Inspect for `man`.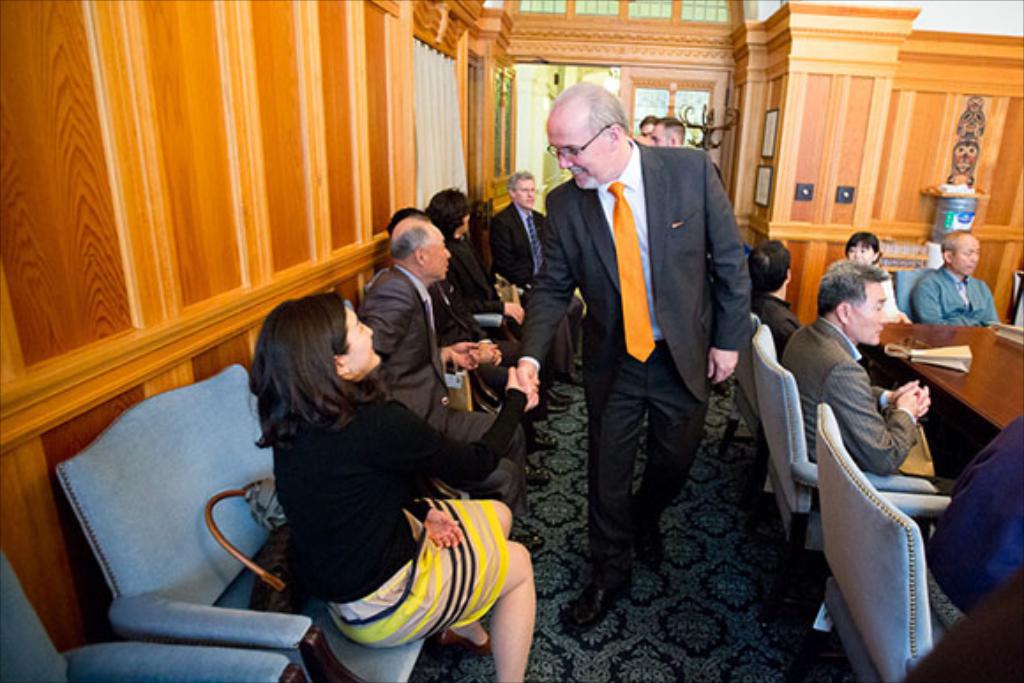
Inspection: 648,118,731,192.
